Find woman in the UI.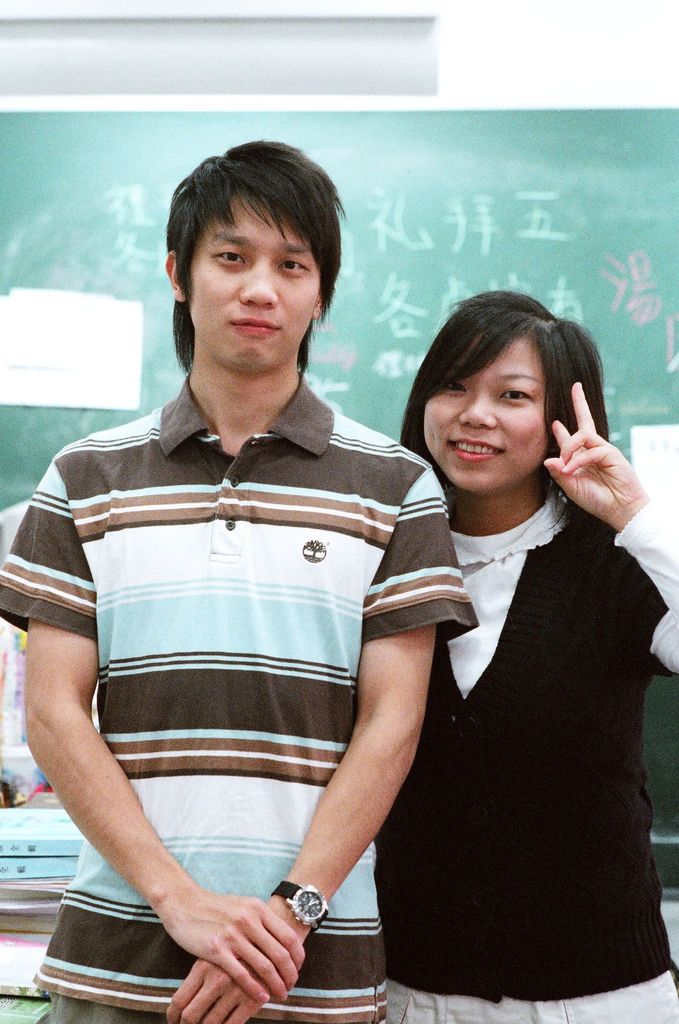
UI element at {"x1": 366, "y1": 280, "x2": 655, "y2": 1023}.
